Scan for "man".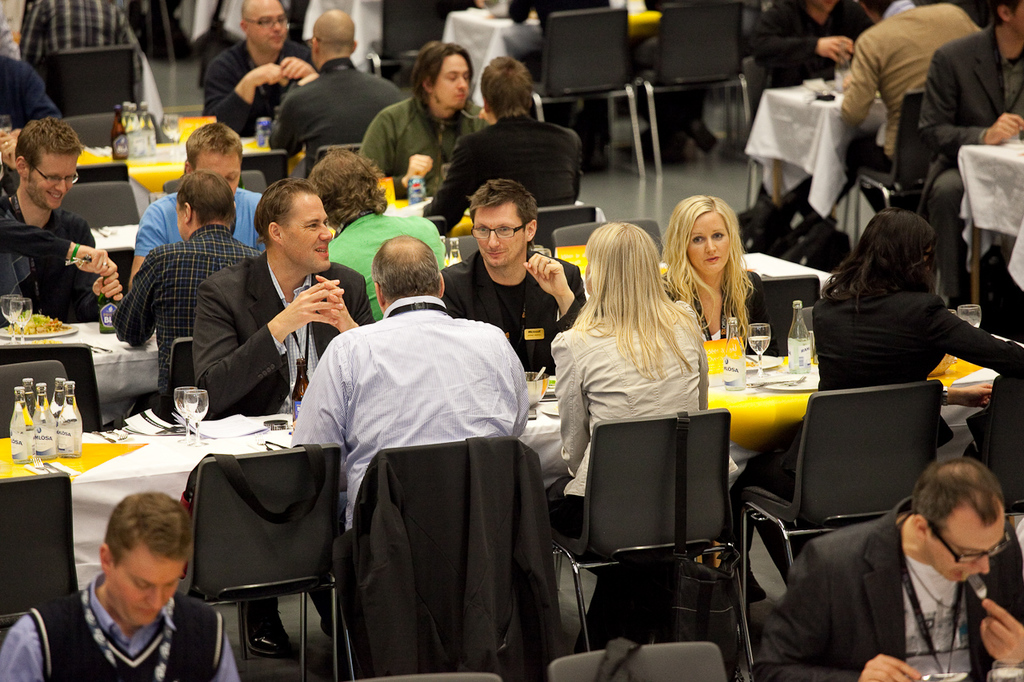
Scan result: <box>836,0,978,172</box>.
